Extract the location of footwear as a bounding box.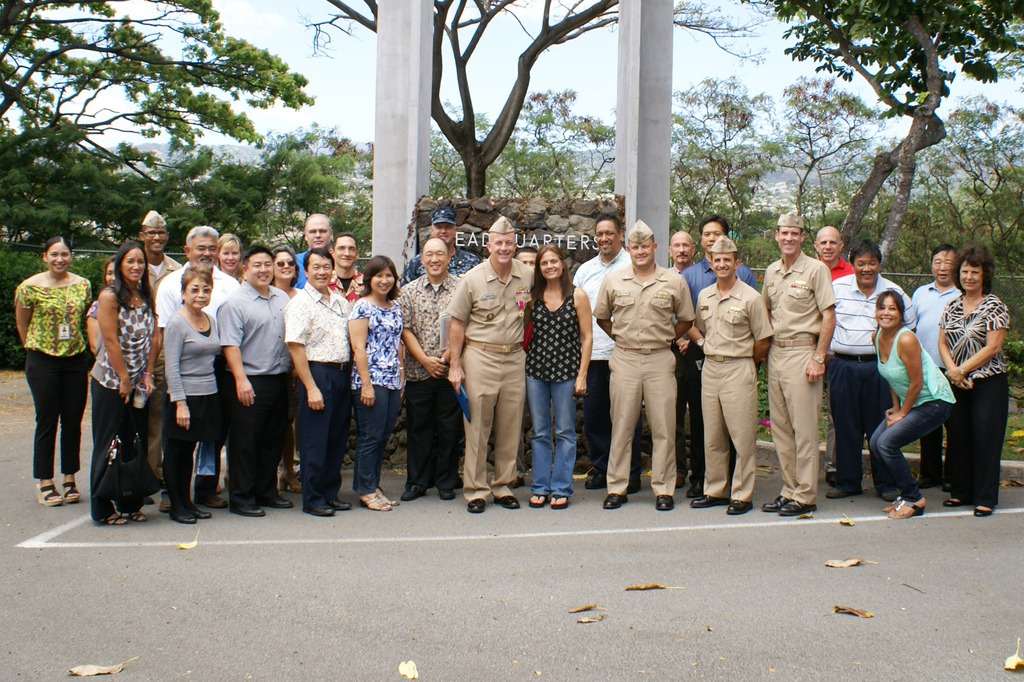
select_region(400, 482, 426, 504).
